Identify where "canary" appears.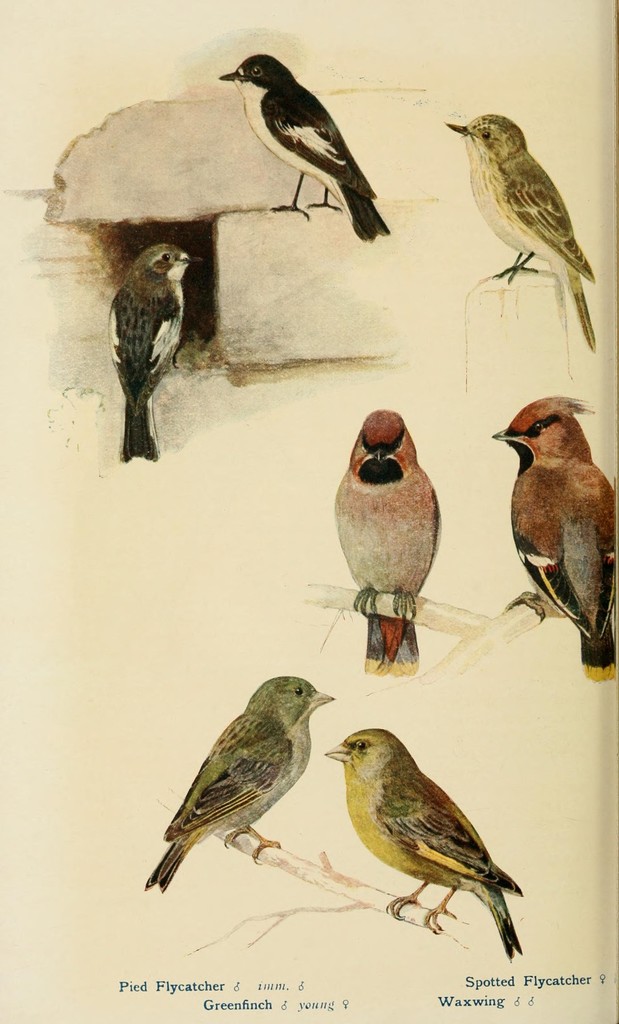
Appears at BBox(331, 403, 441, 680).
